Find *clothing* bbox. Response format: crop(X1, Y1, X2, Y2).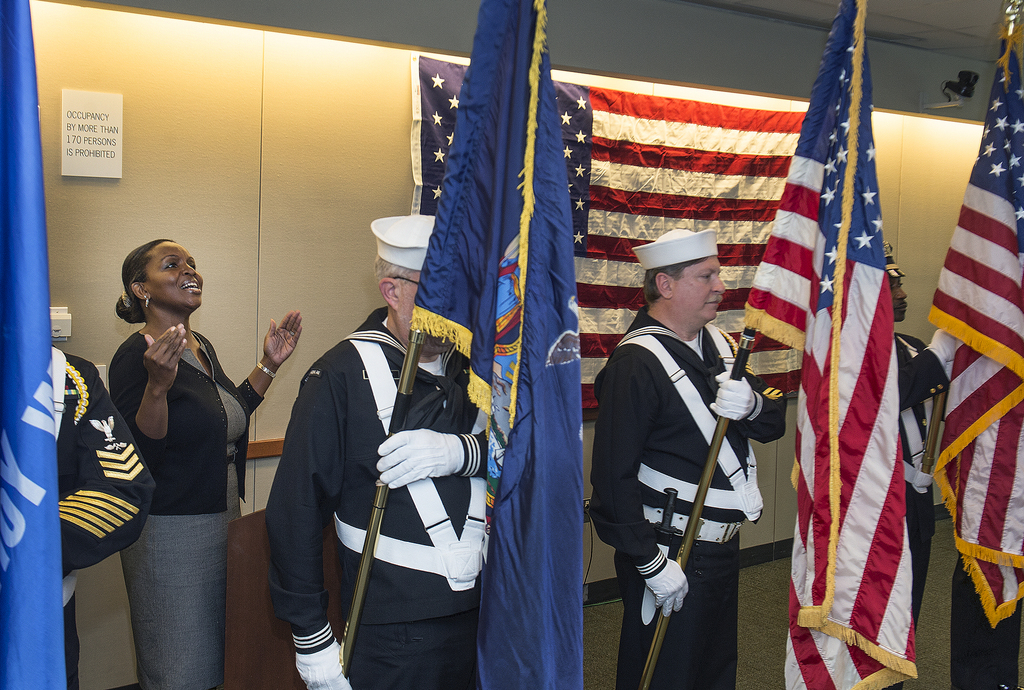
crop(58, 355, 157, 688).
